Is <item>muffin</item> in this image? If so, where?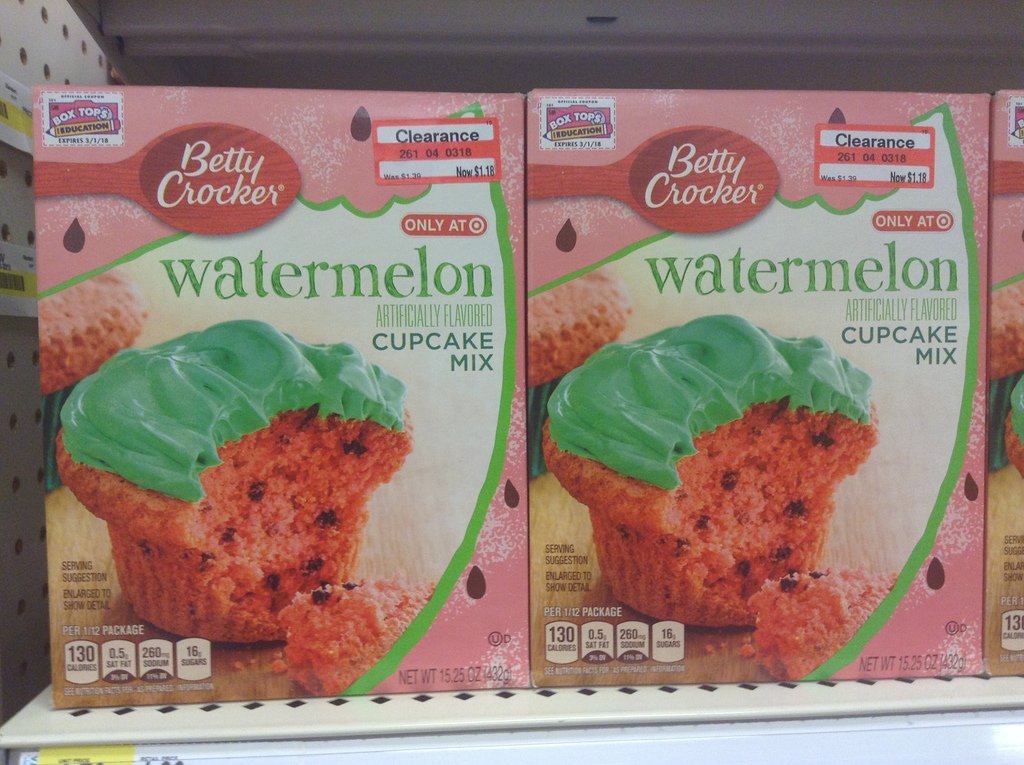
Yes, at (276, 581, 433, 695).
